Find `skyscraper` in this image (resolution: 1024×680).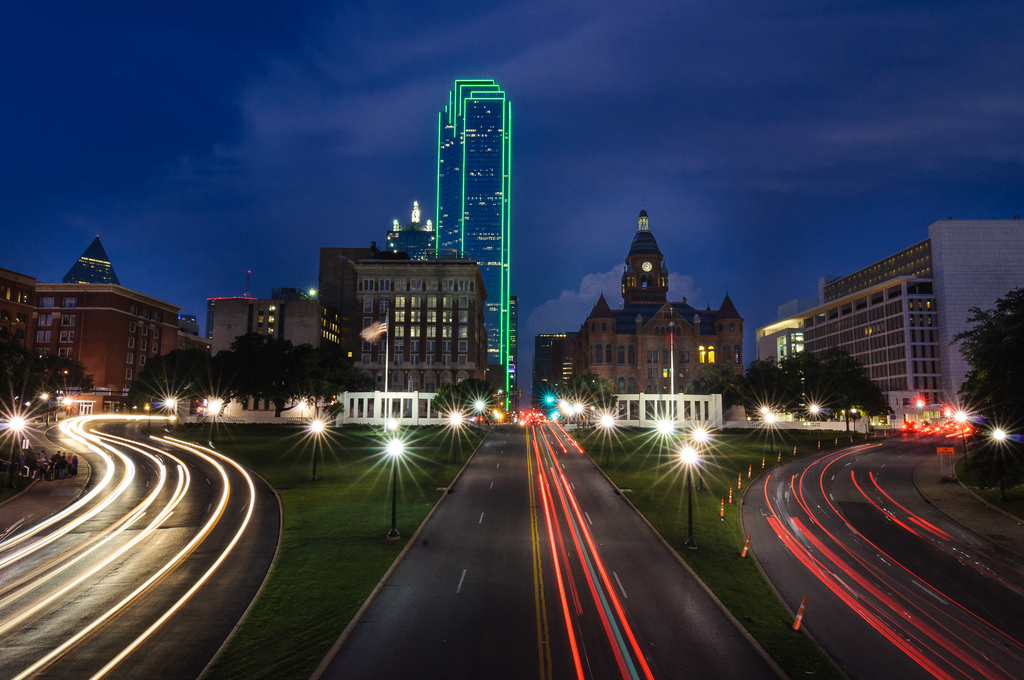
314:243:490:405.
